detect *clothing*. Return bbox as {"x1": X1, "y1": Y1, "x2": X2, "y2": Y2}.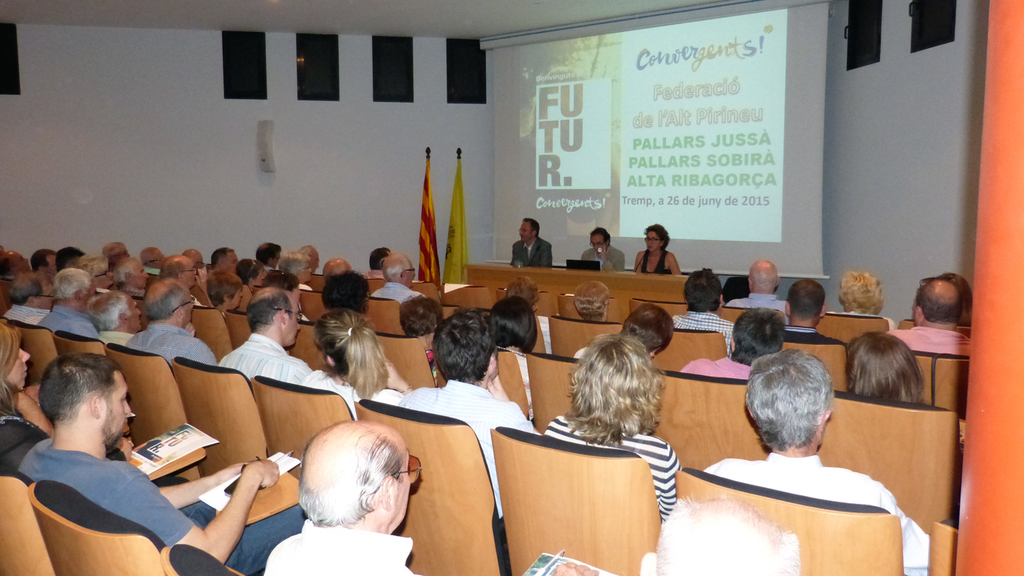
{"x1": 0, "y1": 414, "x2": 194, "y2": 483}.
